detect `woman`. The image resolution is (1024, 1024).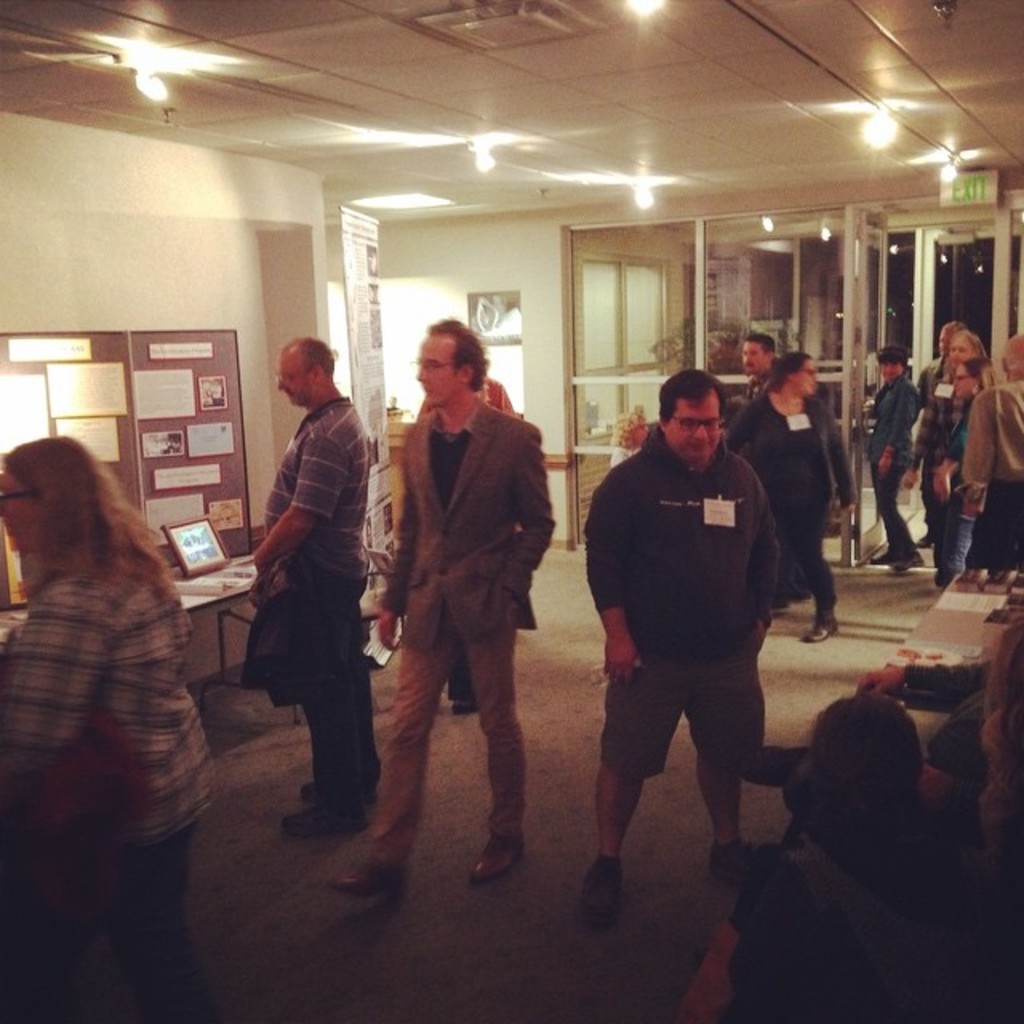
box=[720, 347, 854, 640].
